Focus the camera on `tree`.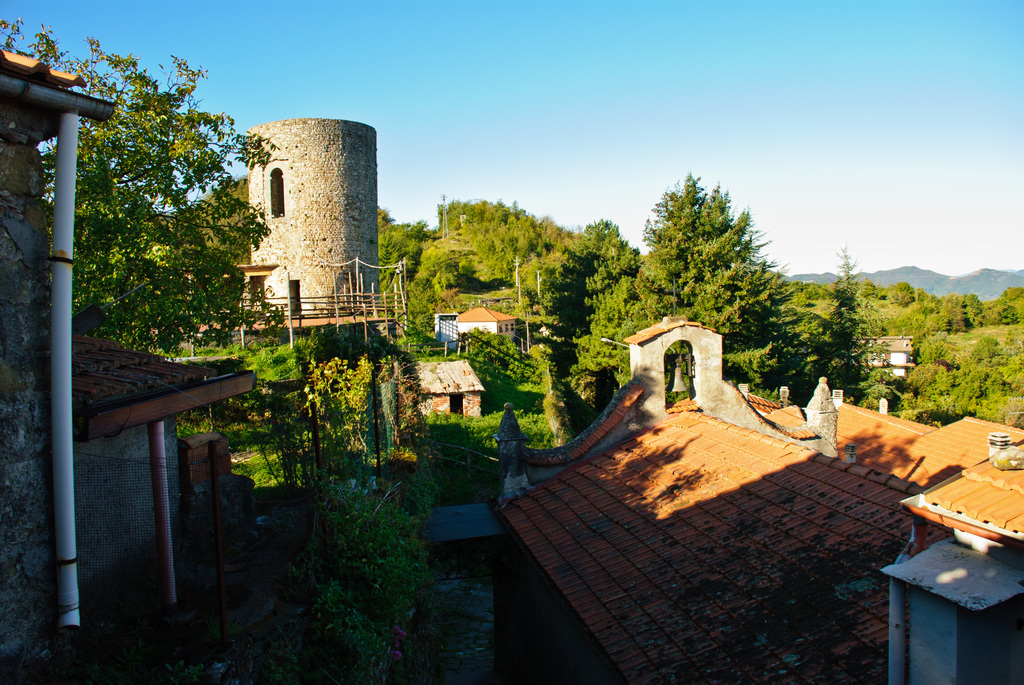
Focus region: left=634, top=157, right=799, bottom=398.
